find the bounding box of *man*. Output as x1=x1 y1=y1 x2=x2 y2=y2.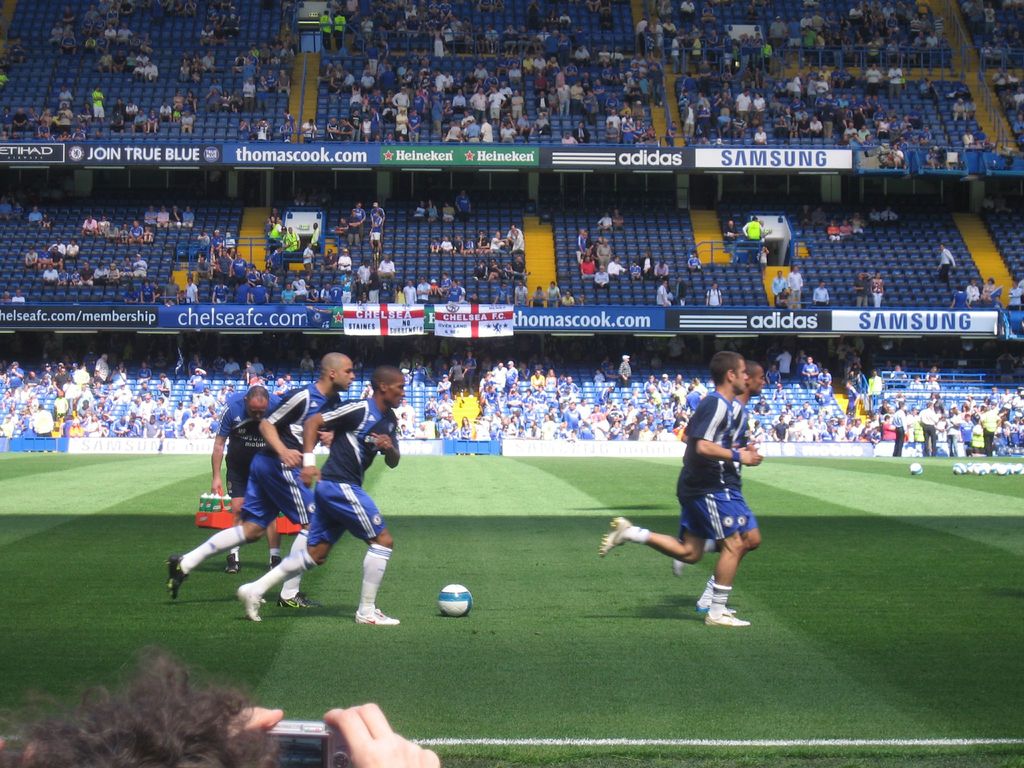
x1=774 y1=347 x2=792 y2=372.
